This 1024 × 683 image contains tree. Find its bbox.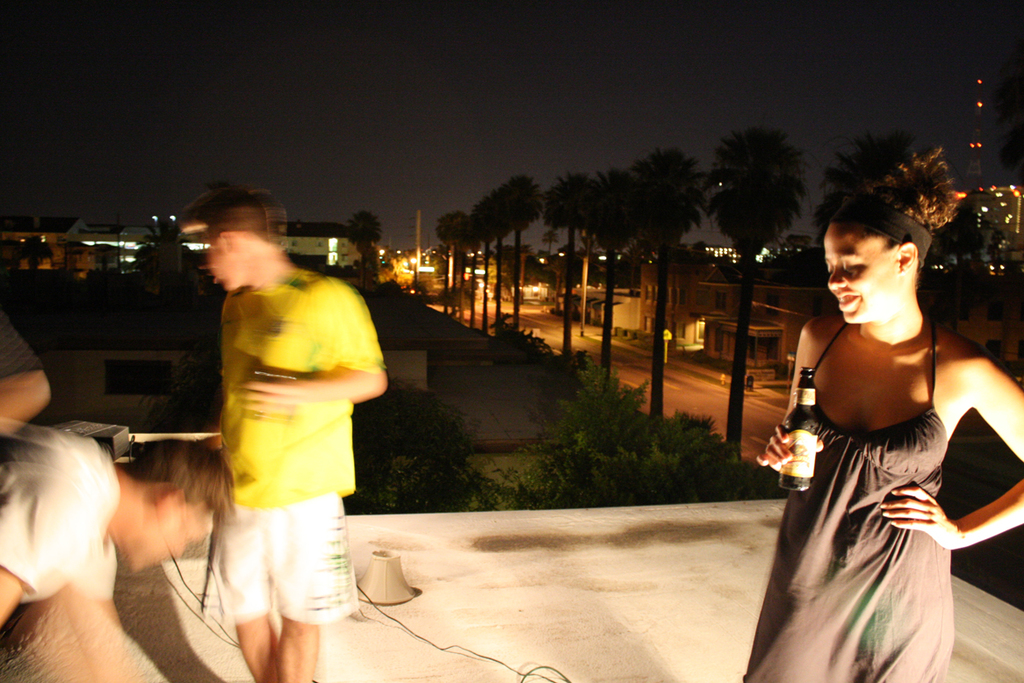
x1=704, y1=129, x2=811, y2=457.
